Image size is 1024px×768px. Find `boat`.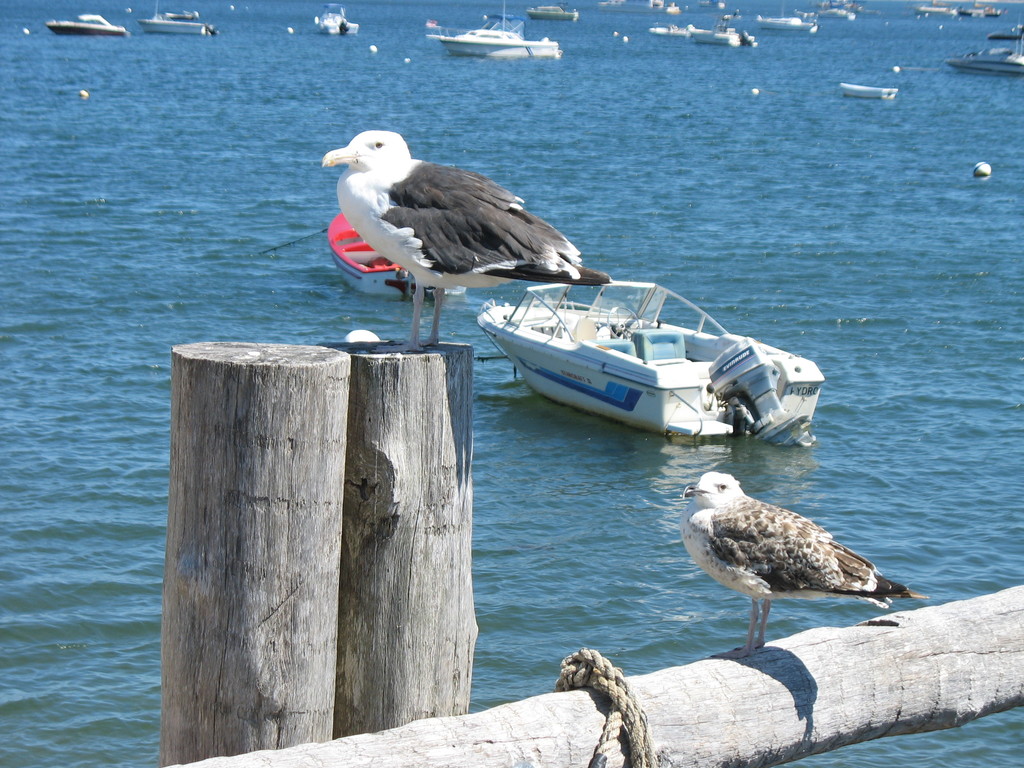
region(829, 78, 896, 104).
